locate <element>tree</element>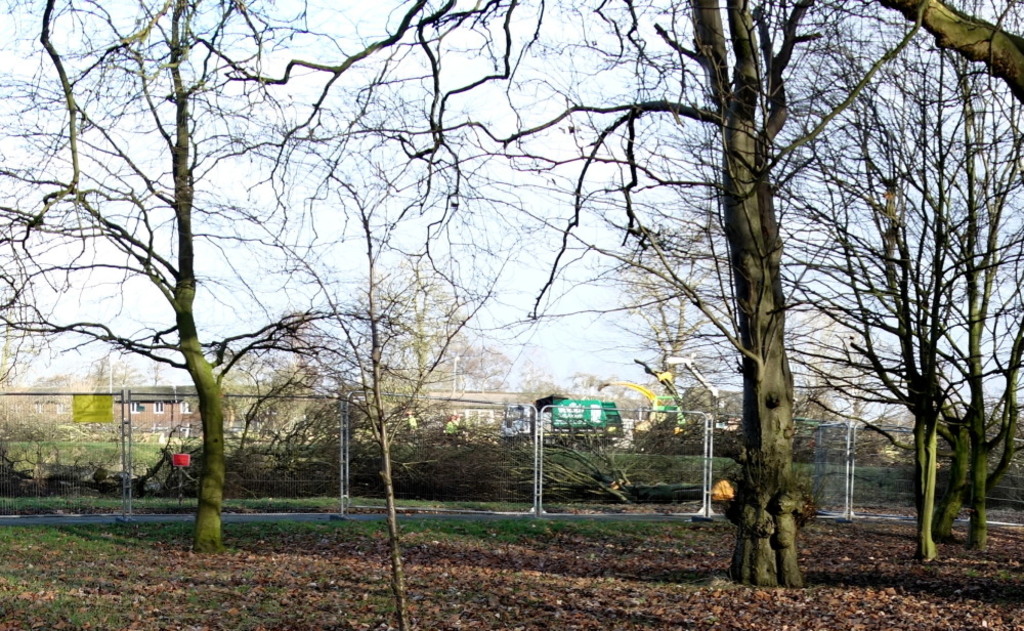
(0, 0, 545, 555)
